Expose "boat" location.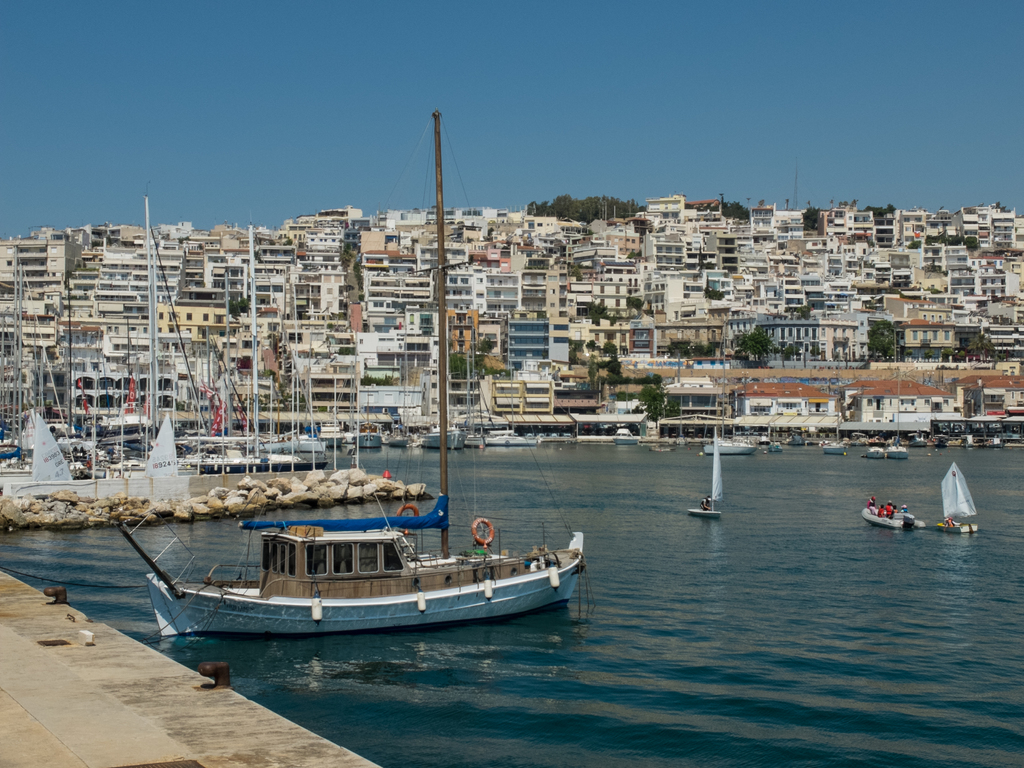
Exposed at bbox(113, 108, 586, 634).
